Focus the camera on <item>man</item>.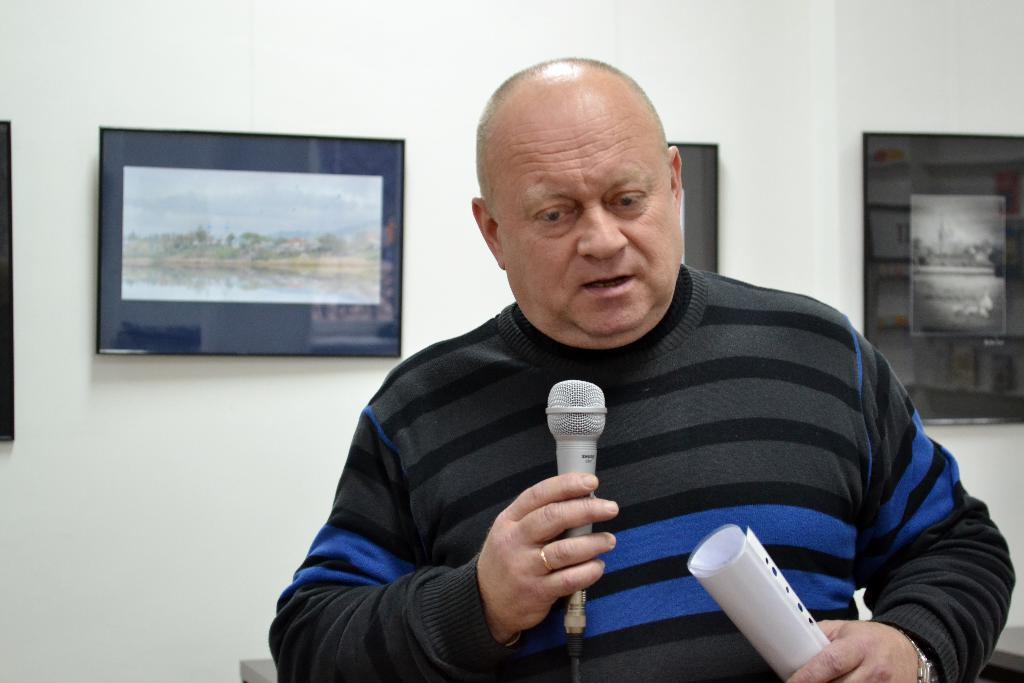
Focus region: locate(259, 70, 968, 682).
